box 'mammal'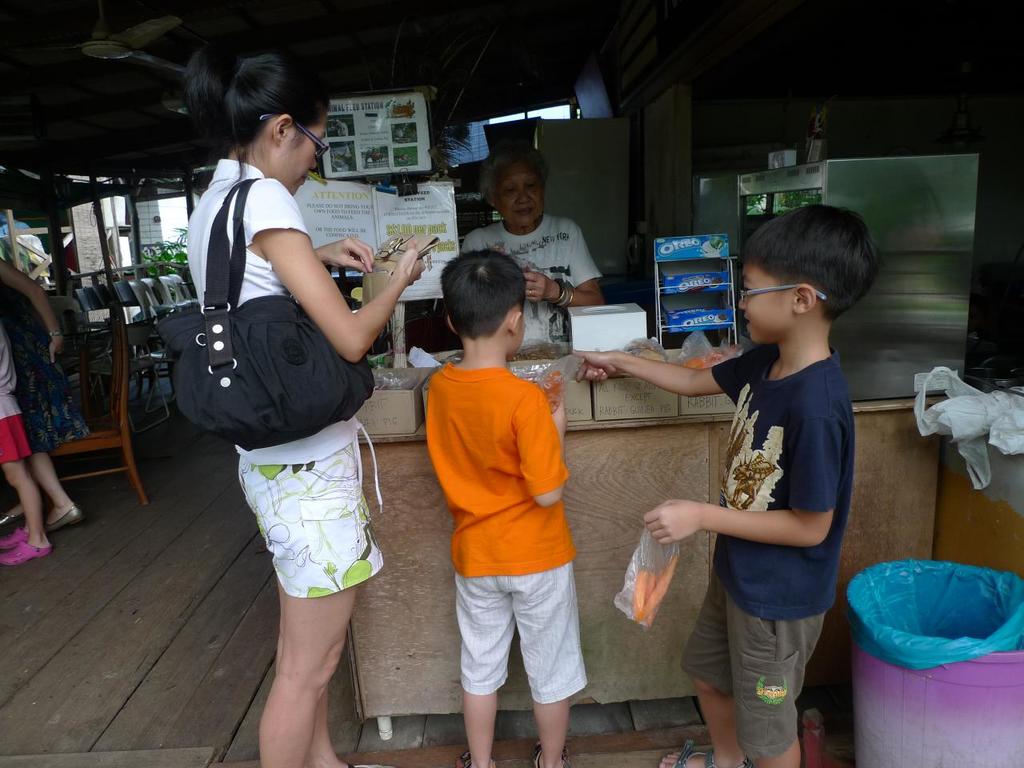
[0,254,94,538]
